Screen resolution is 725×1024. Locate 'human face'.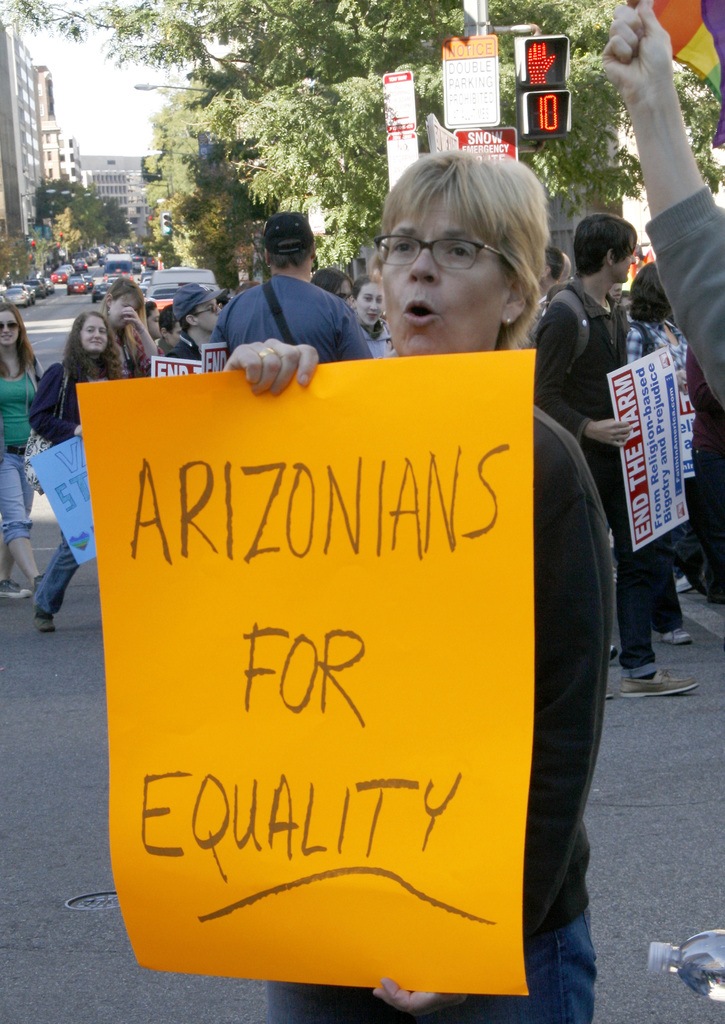
[83, 314, 111, 346].
